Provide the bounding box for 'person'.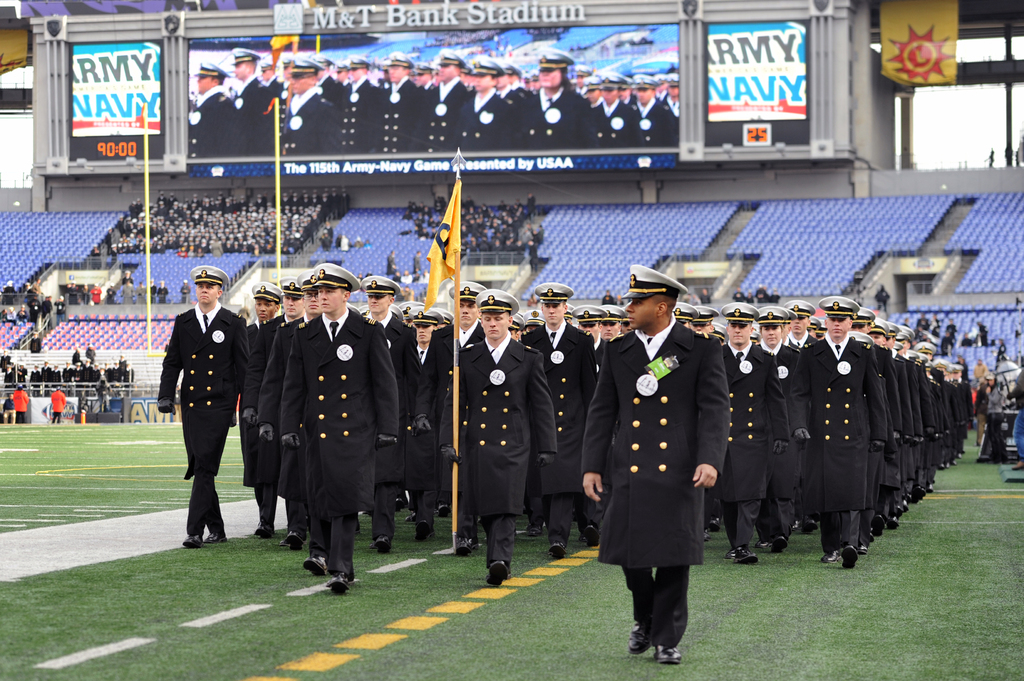
BBox(178, 277, 193, 308).
